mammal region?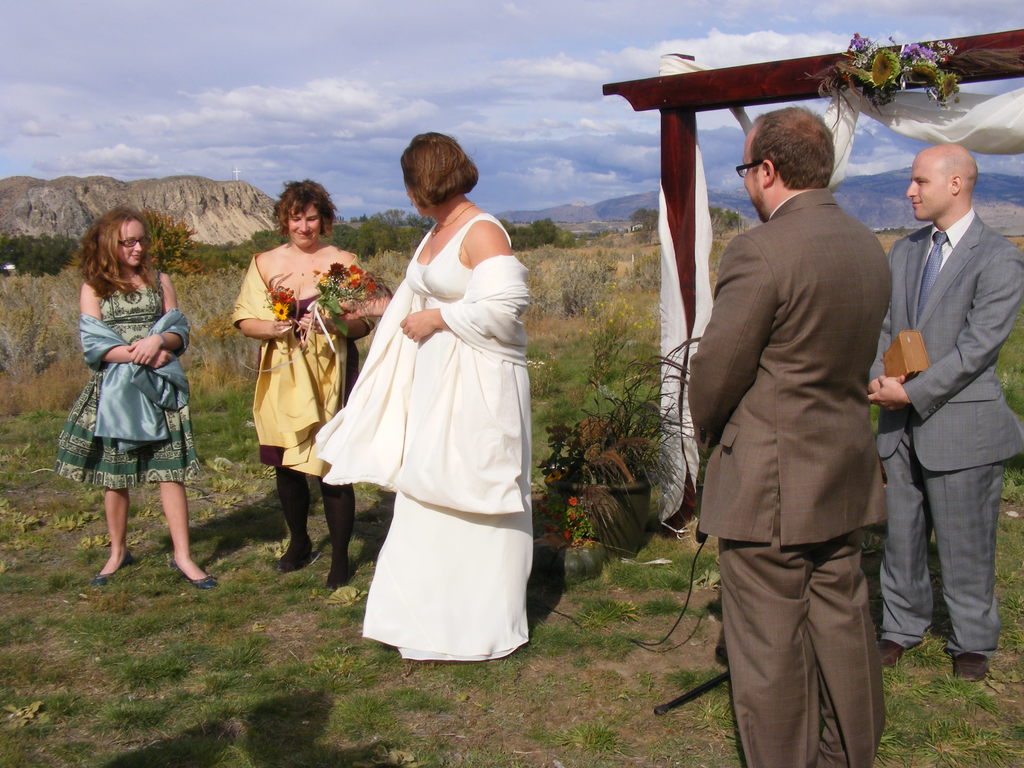
crop(867, 142, 1023, 679)
